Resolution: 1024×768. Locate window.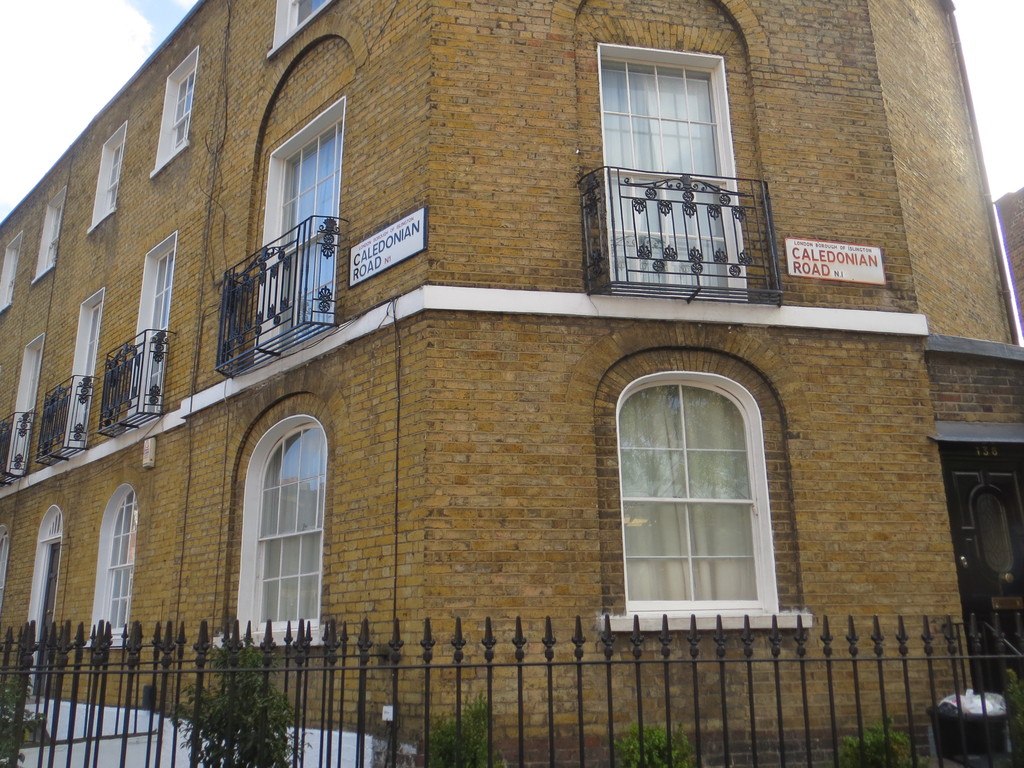
locate(61, 286, 106, 460).
